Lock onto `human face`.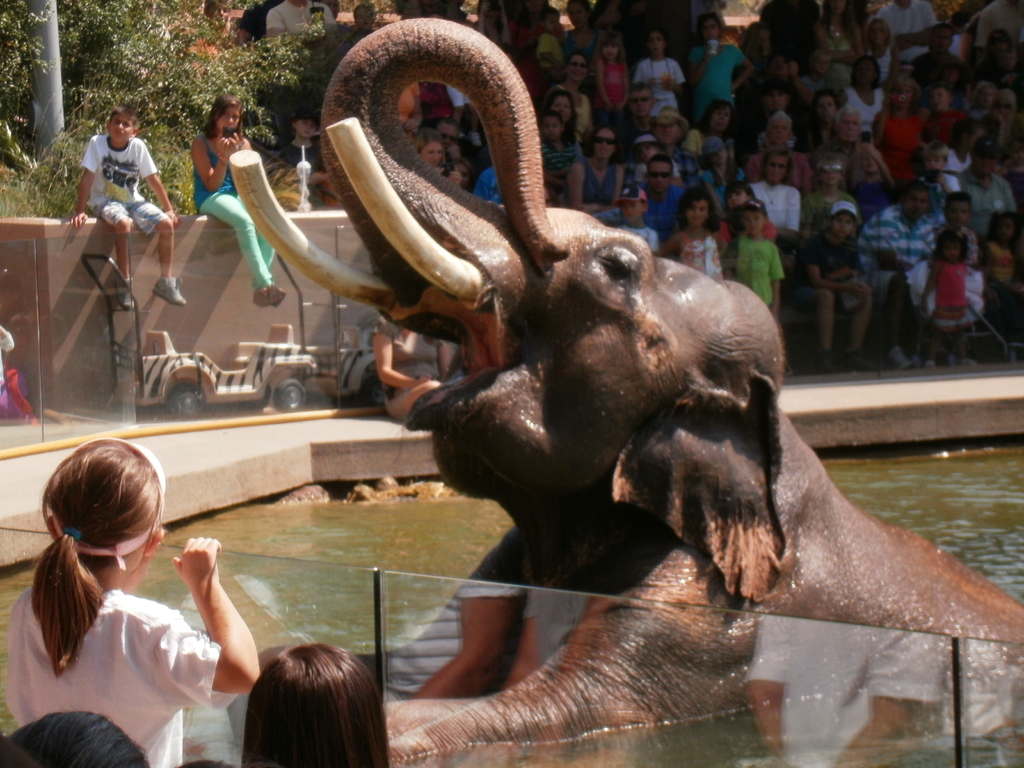
Locked: [x1=829, y1=0, x2=845, y2=16].
